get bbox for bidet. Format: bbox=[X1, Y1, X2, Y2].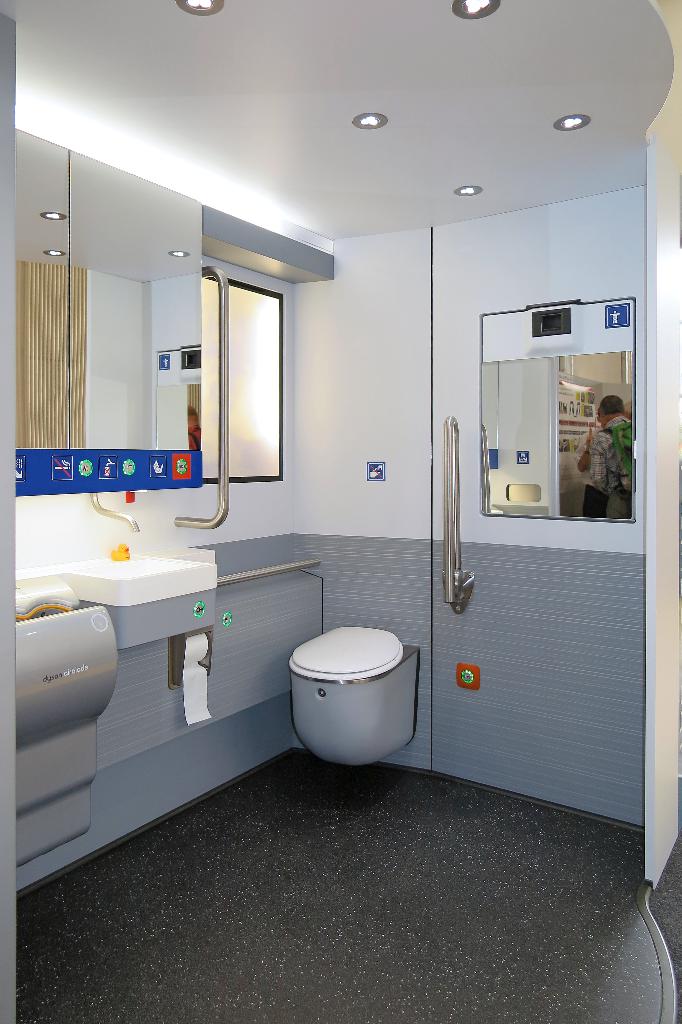
bbox=[285, 630, 408, 769].
